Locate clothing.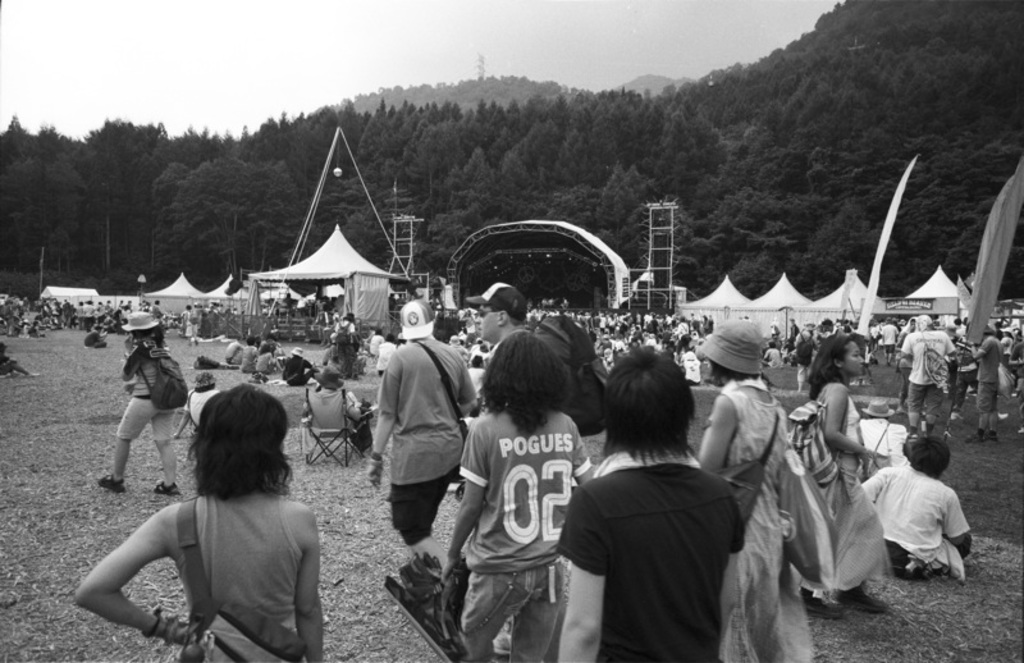
Bounding box: x1=562, y1=417, x2=758, y2=662.
